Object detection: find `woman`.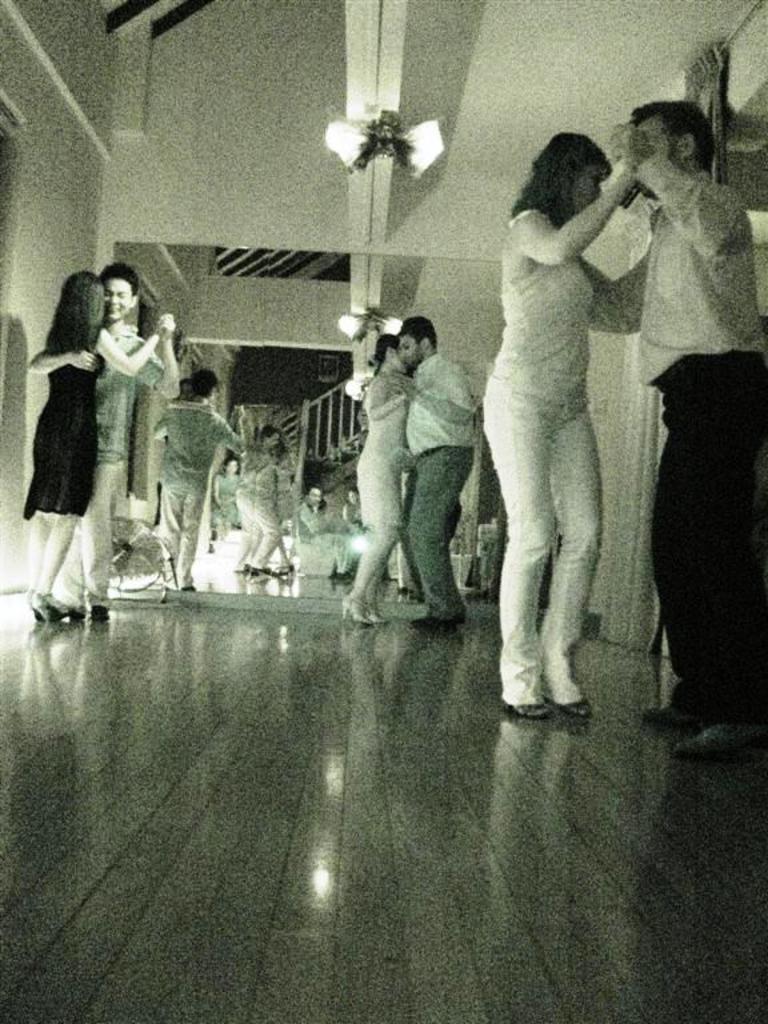
239 421 293 565.
